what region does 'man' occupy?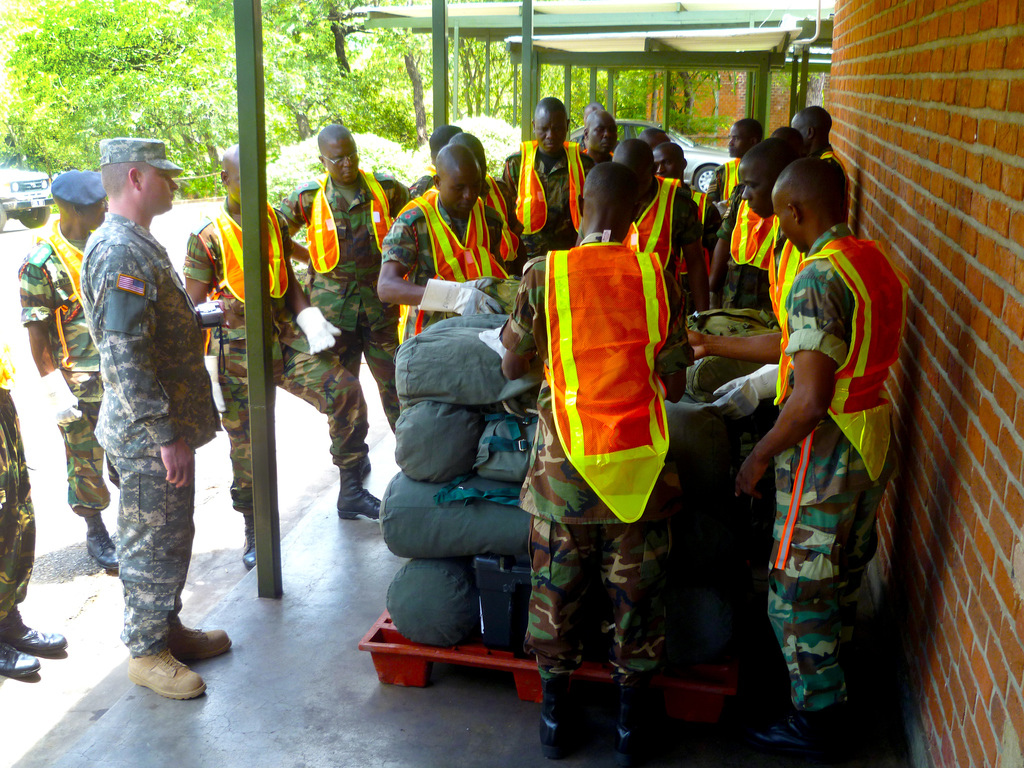
locate(703, 124, 812, 311).
